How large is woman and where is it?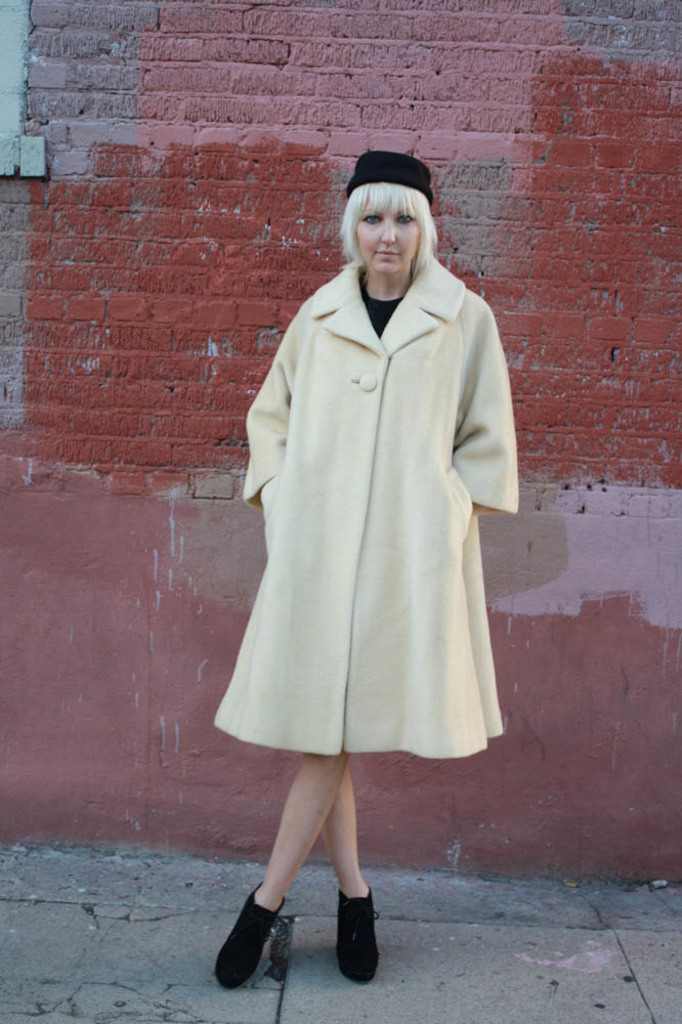
Bounding box: bbox=[199, 159, 535, 931].
